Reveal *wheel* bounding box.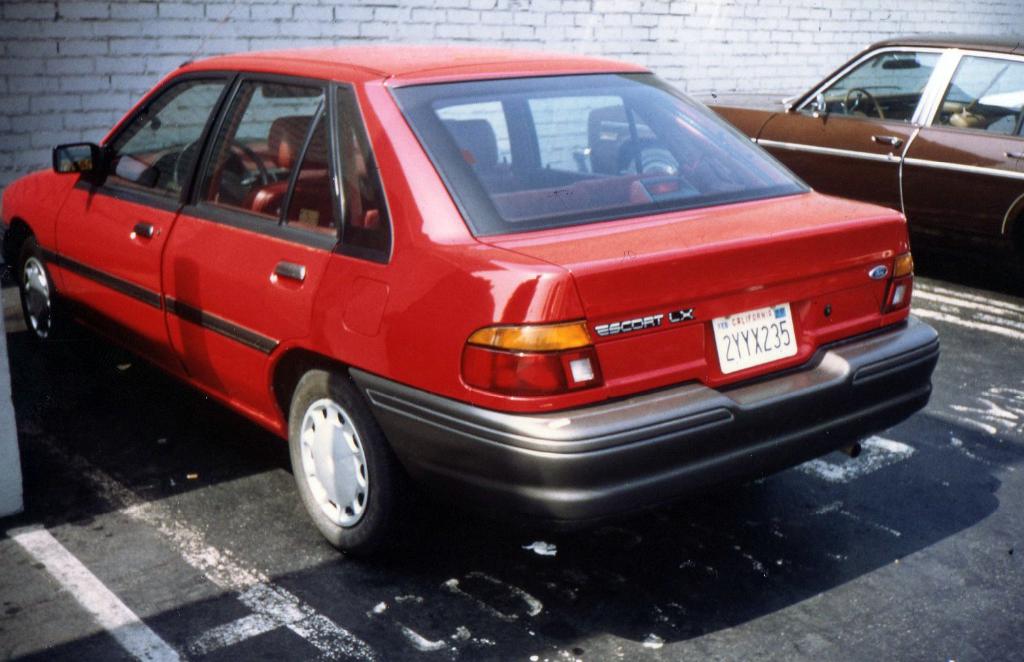
Revealed: (277,373,390,551).
